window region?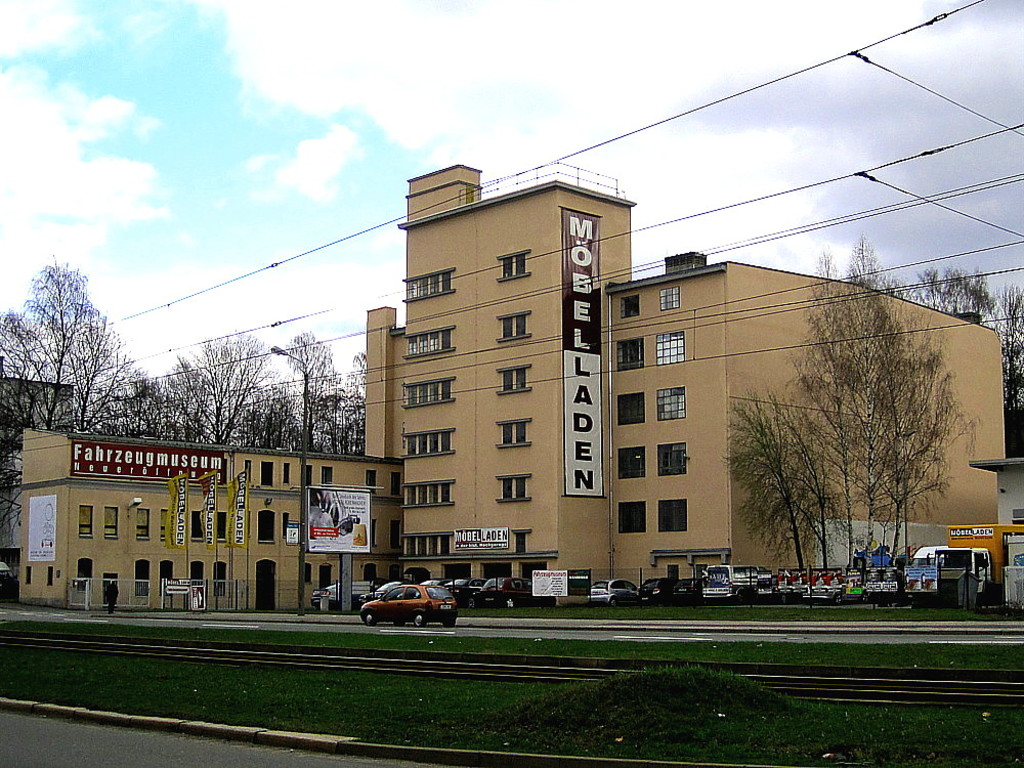
l=75, t=555, r=92, b=591
